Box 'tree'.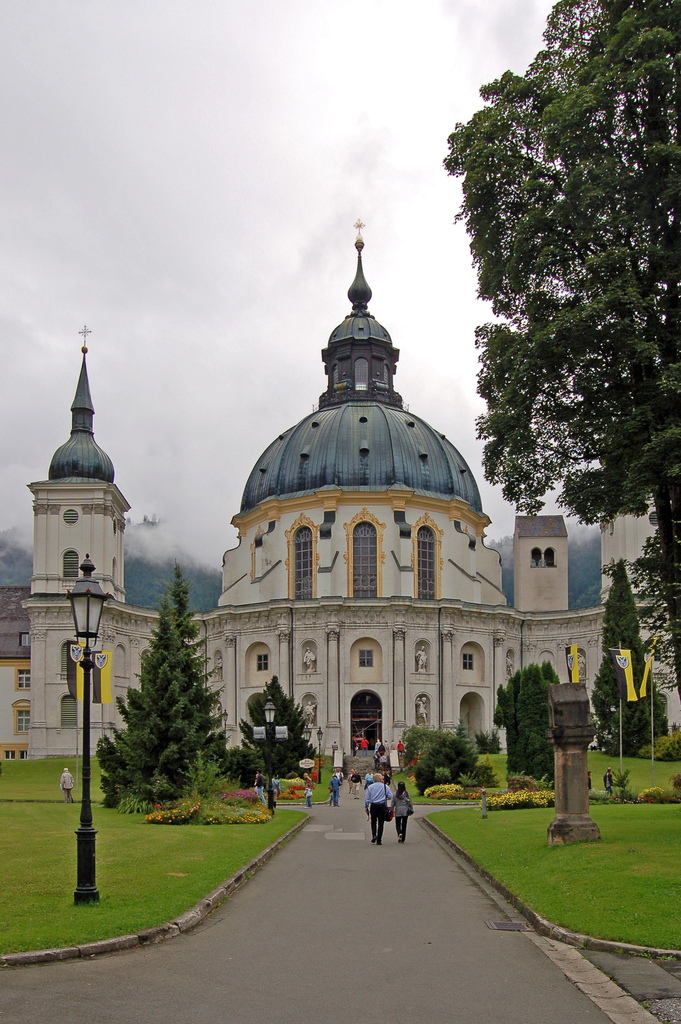
240, 676, 315, 791.
